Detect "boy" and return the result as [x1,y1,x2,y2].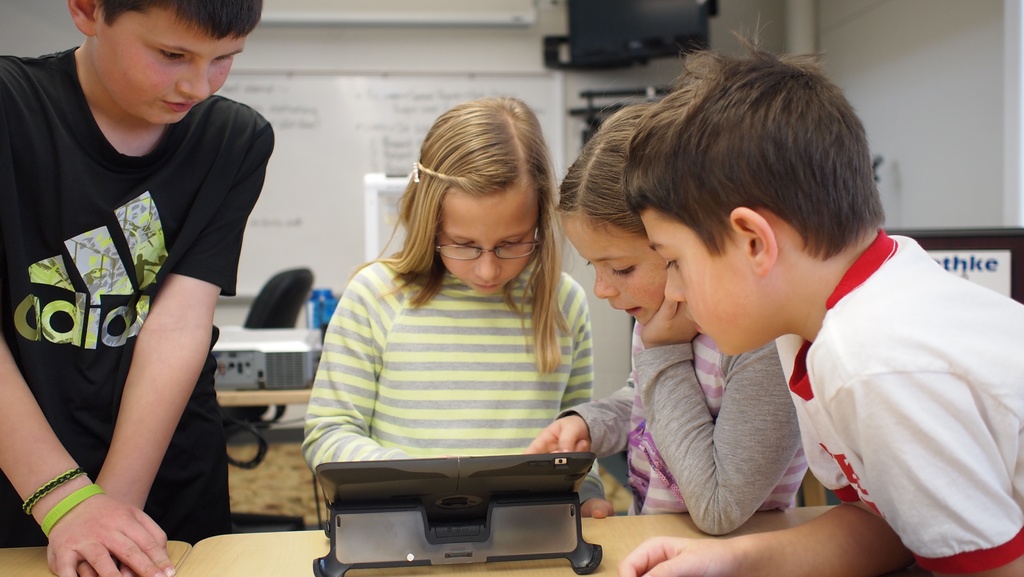
[0,0,275,576].
